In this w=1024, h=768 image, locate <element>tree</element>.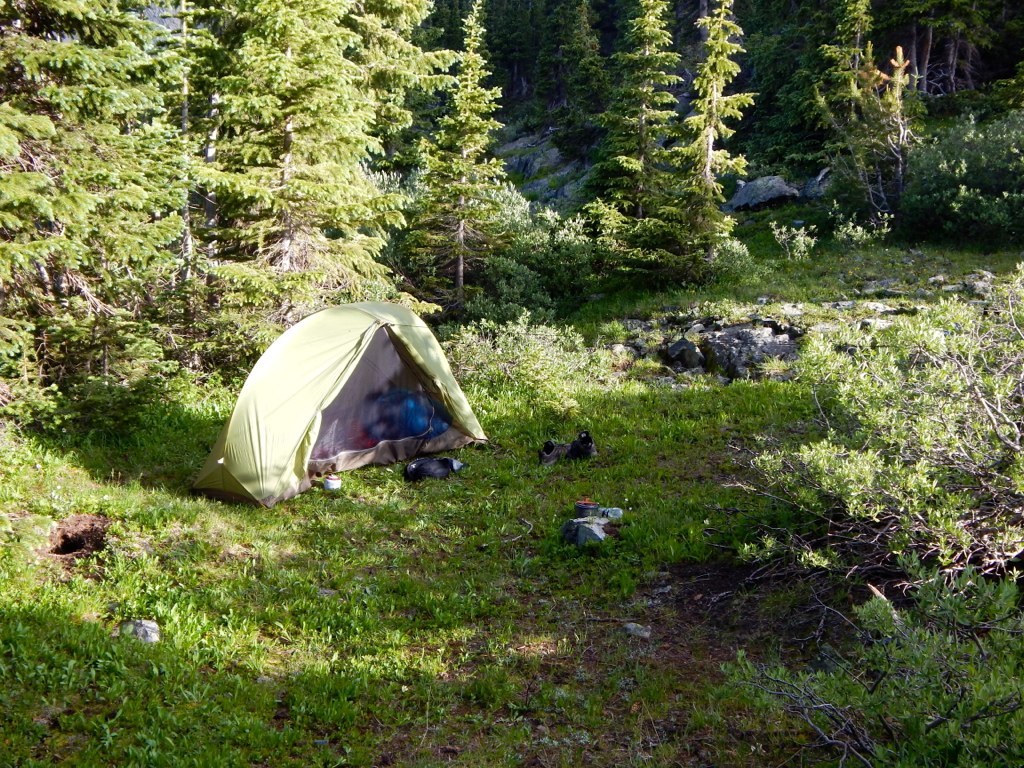
Bounding box: [646,0,753,274].
